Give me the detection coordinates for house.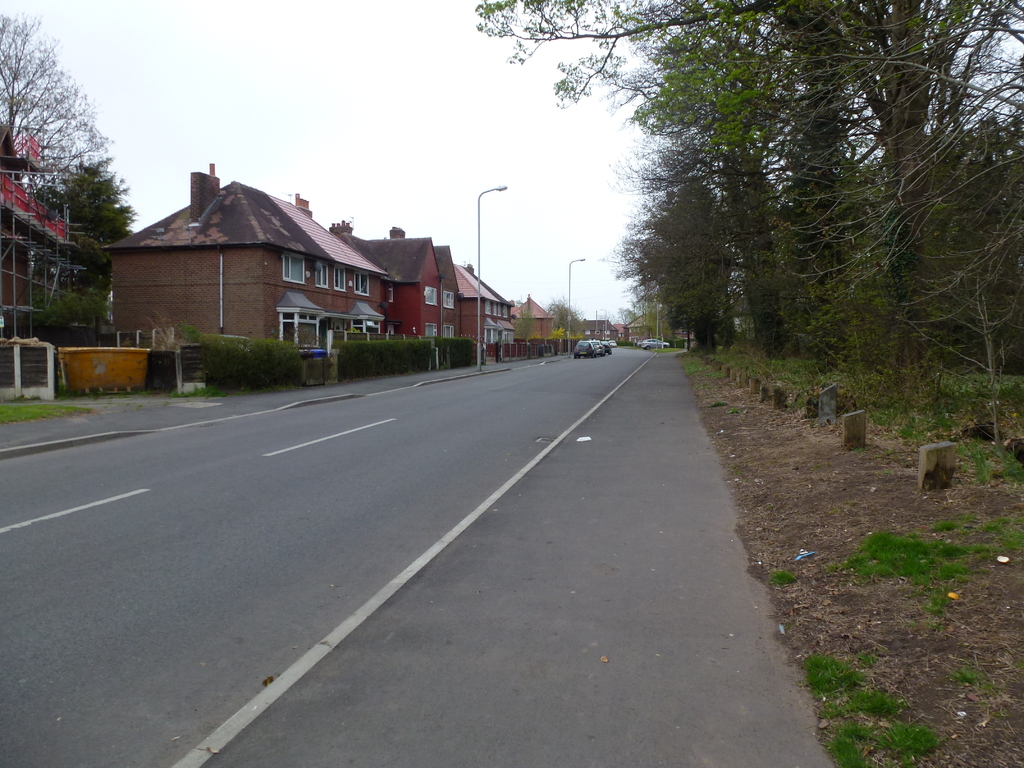
116/166/390/344.
